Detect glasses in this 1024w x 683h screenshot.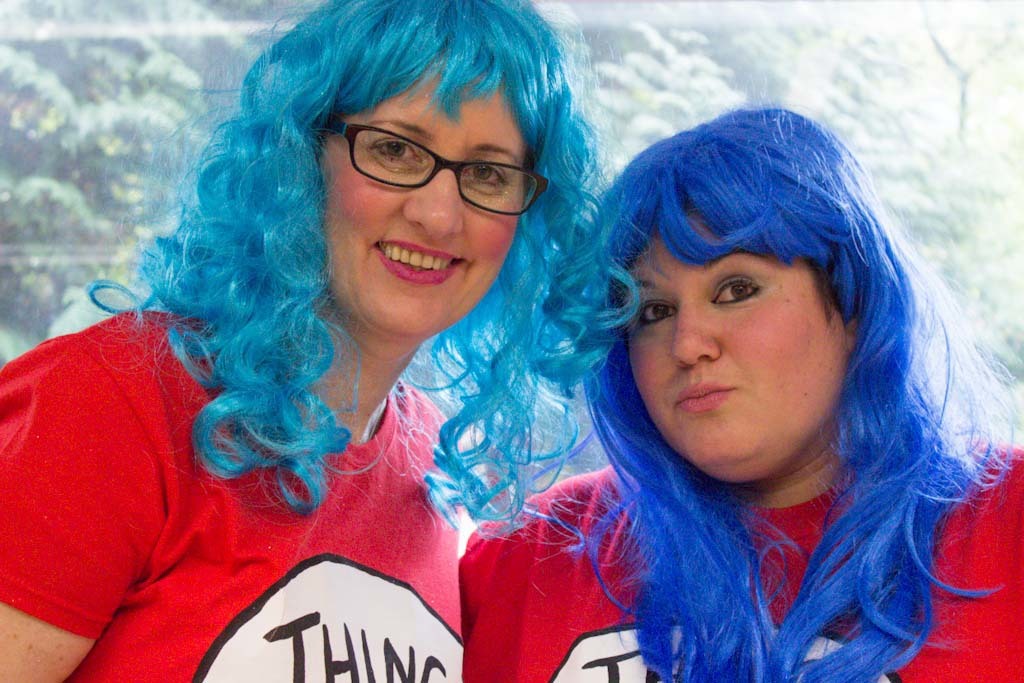
Detection: [321, 112, 550, 217].
